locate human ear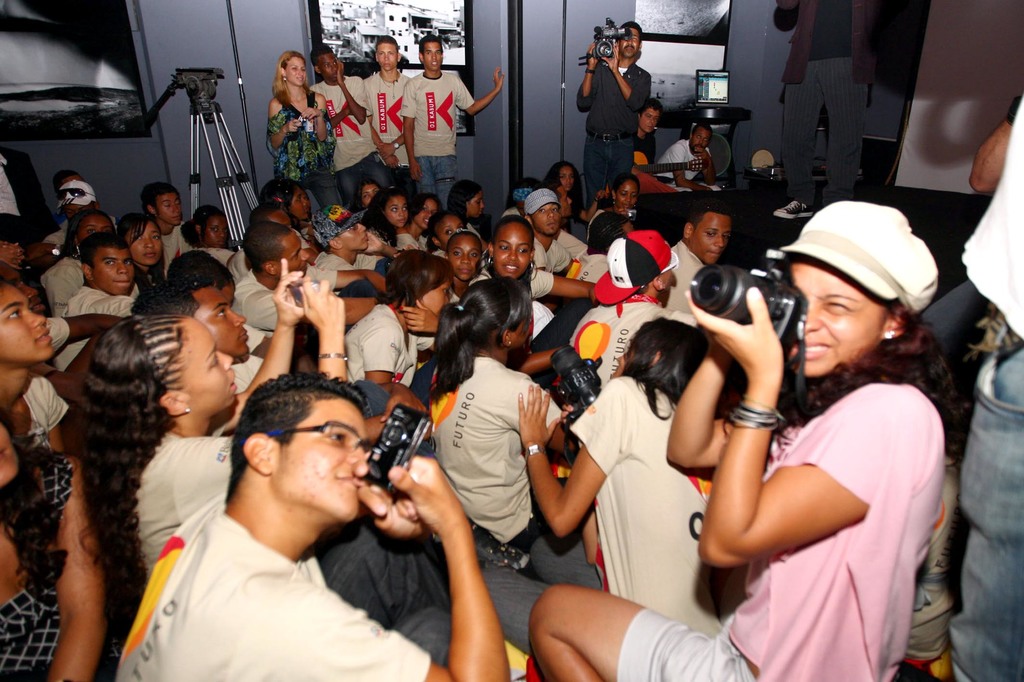
x1=326, y1=238, x2=342, y2=251
